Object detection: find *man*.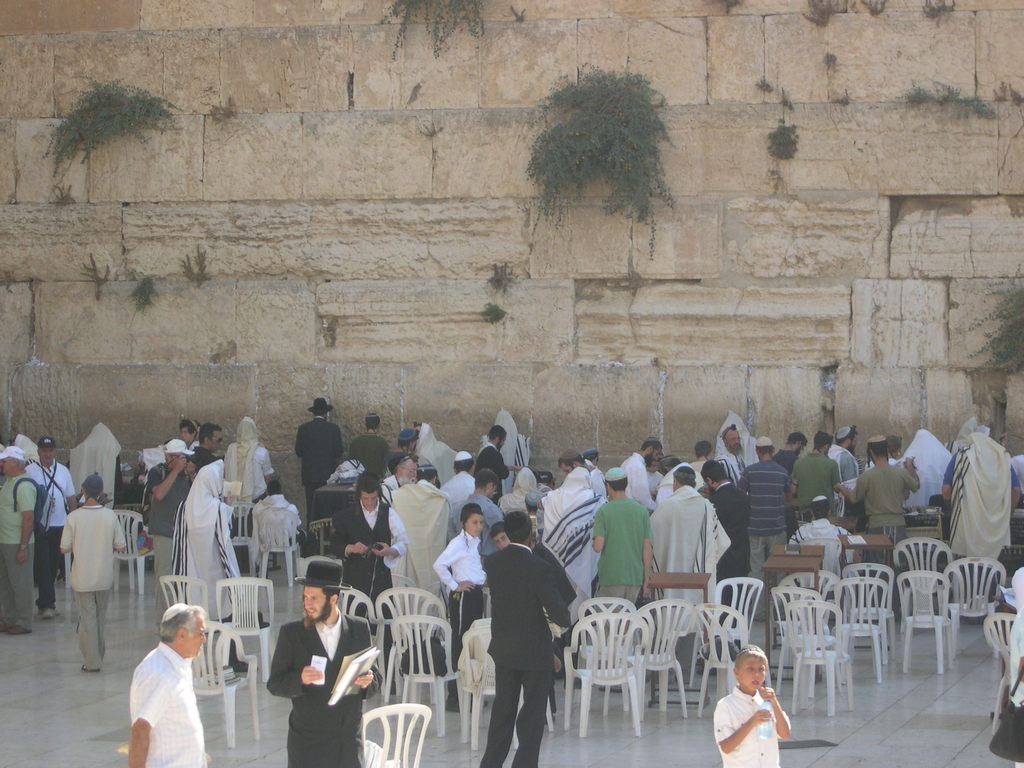
bbox=(479, 511, 570, 767).
